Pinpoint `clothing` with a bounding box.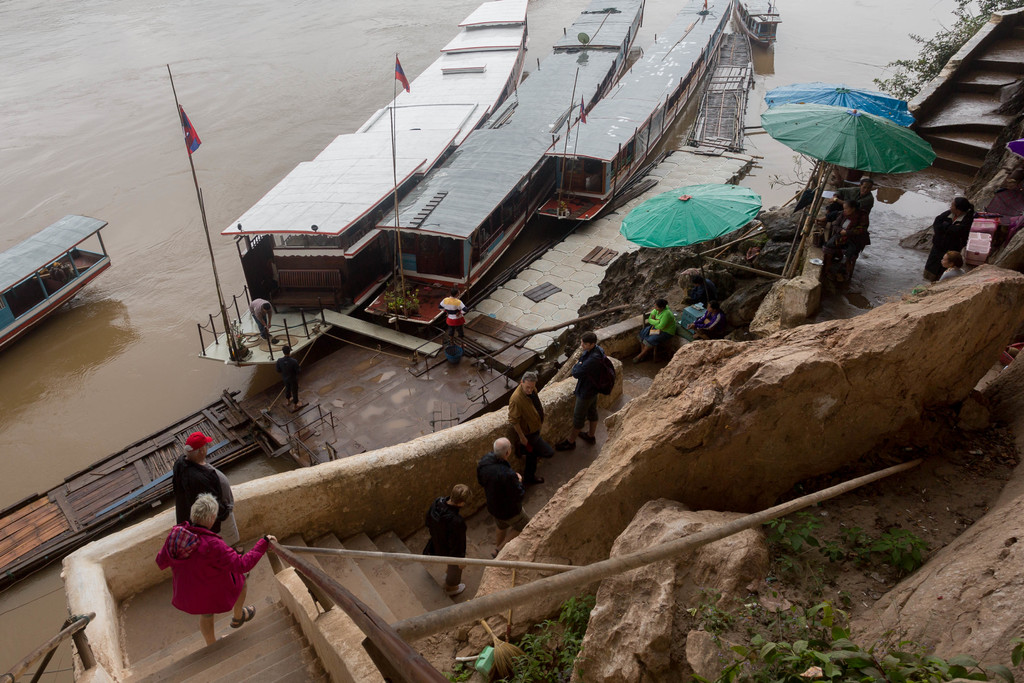
[154, 463, 241, 559].
